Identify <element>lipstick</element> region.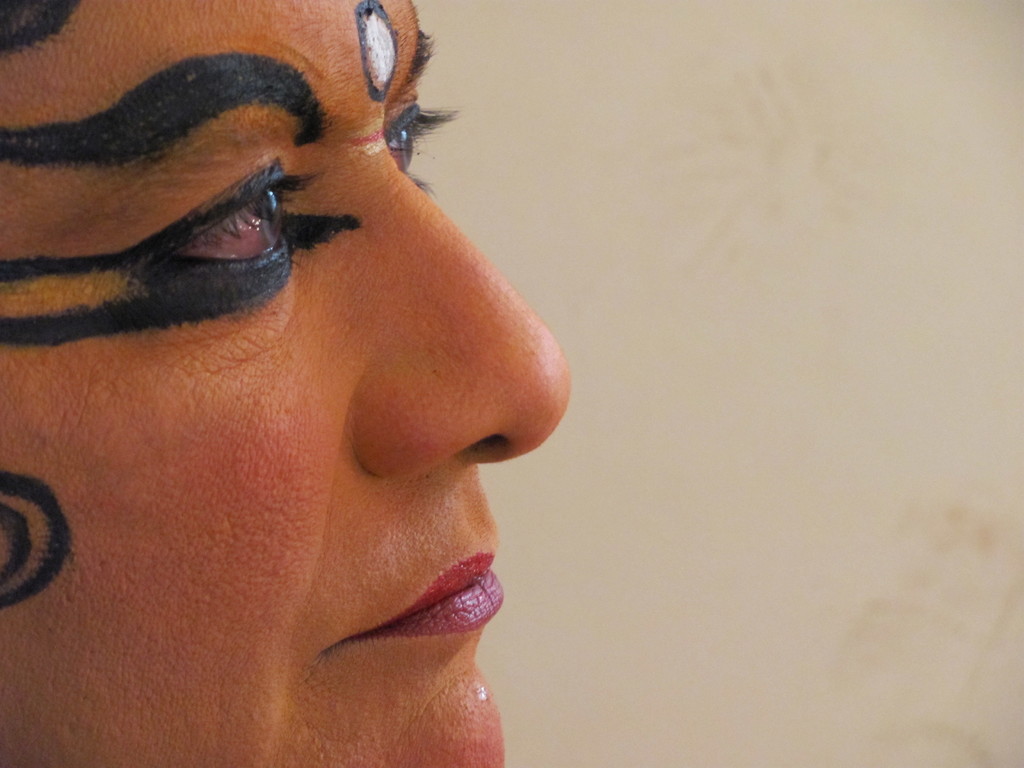
Region: <box>314,554,508,666</box>.
